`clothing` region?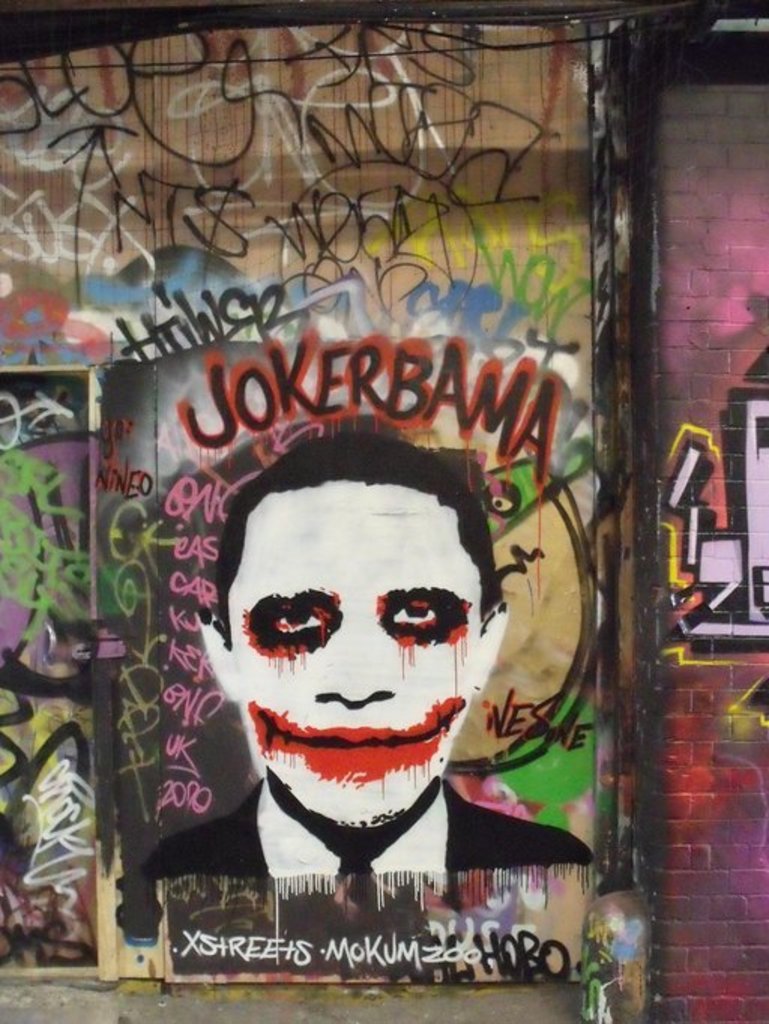
x1=123, y1=775, x2=571, y2=931
